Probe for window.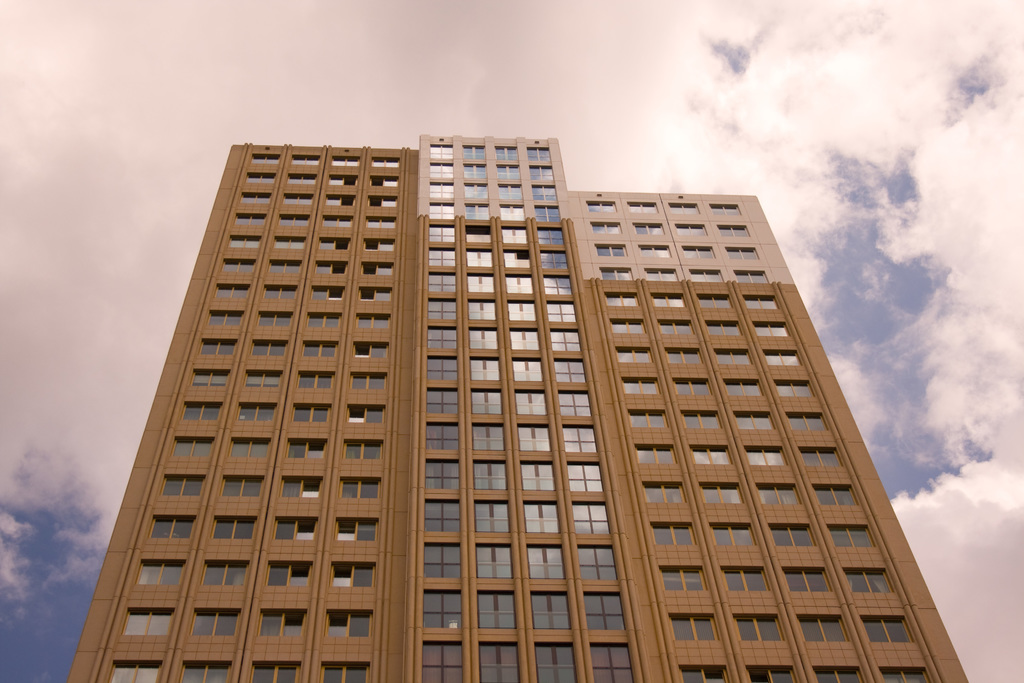
Probe result: rect(786, 568, 833, 591).
